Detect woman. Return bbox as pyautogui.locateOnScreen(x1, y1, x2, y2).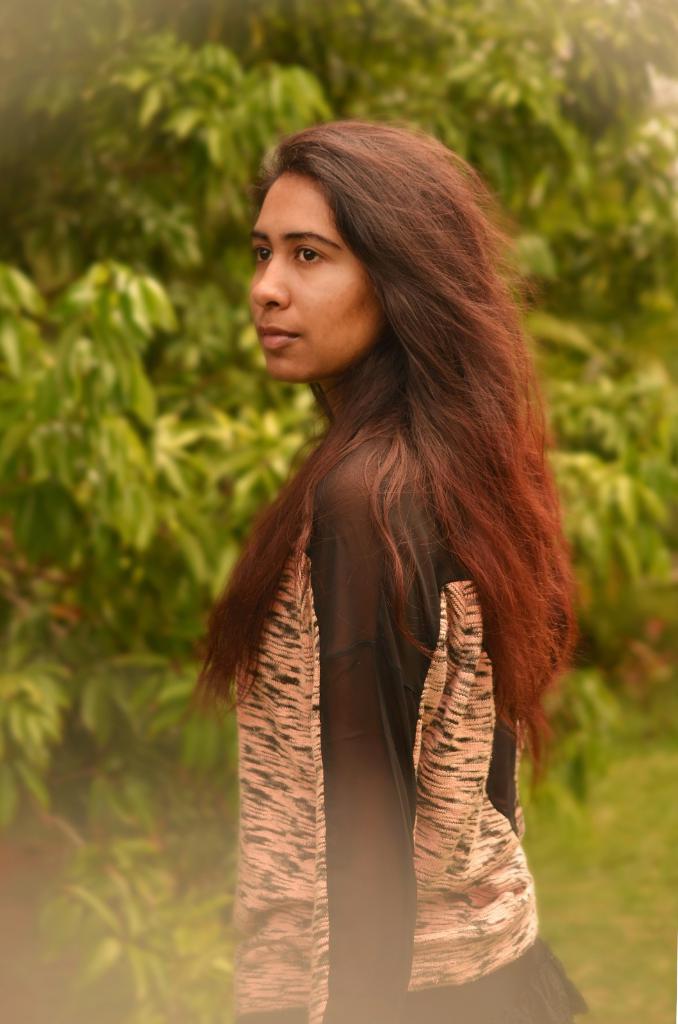
pyautogui.locateOnScreen(175, 109, 621, 1012).
